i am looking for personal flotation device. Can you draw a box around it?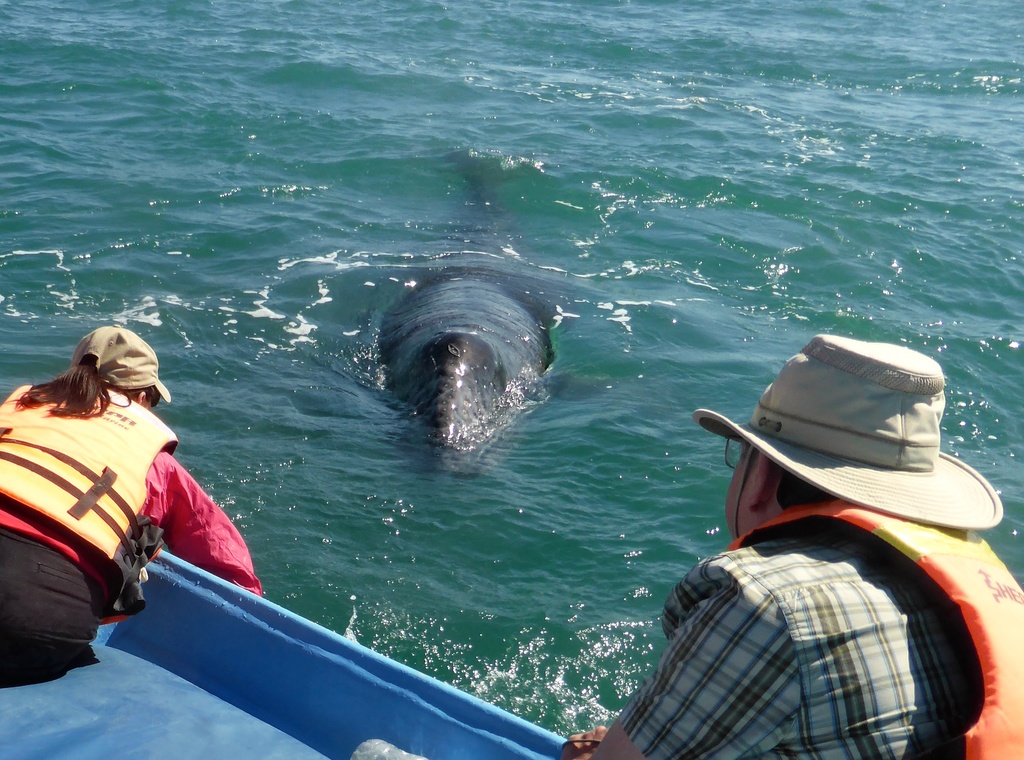
Sure, the bounding box is <bbox>0, 387, 180, 631</bbox>.
